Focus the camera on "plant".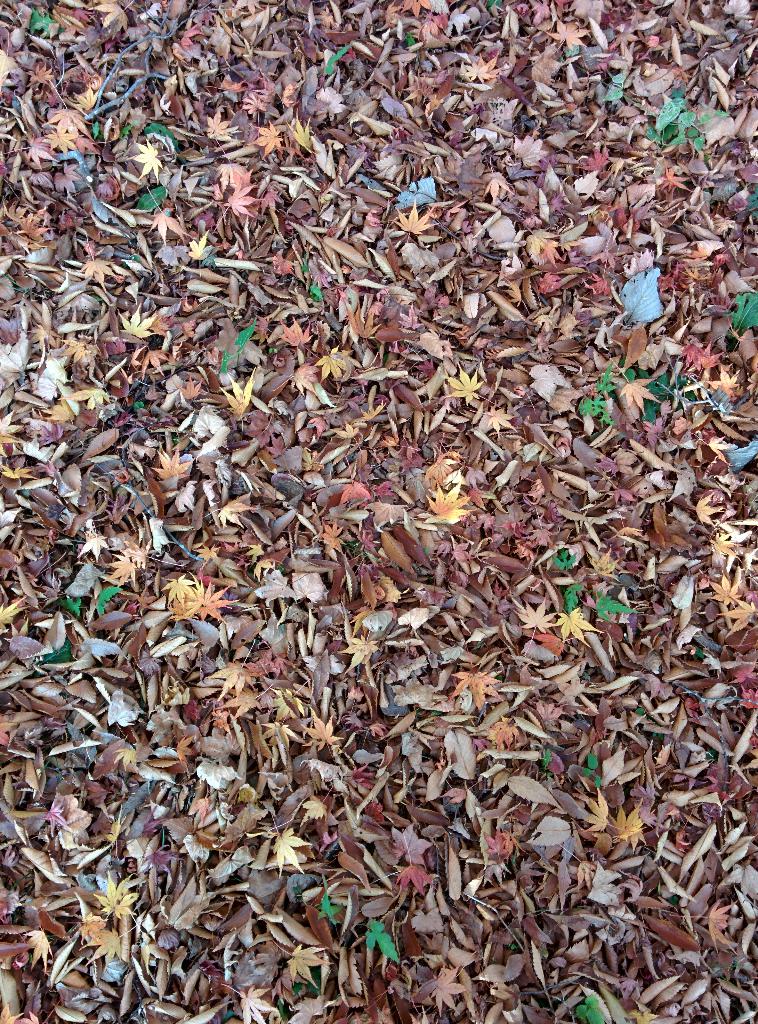
Focus region: detection(318, 879, 353, 937).
